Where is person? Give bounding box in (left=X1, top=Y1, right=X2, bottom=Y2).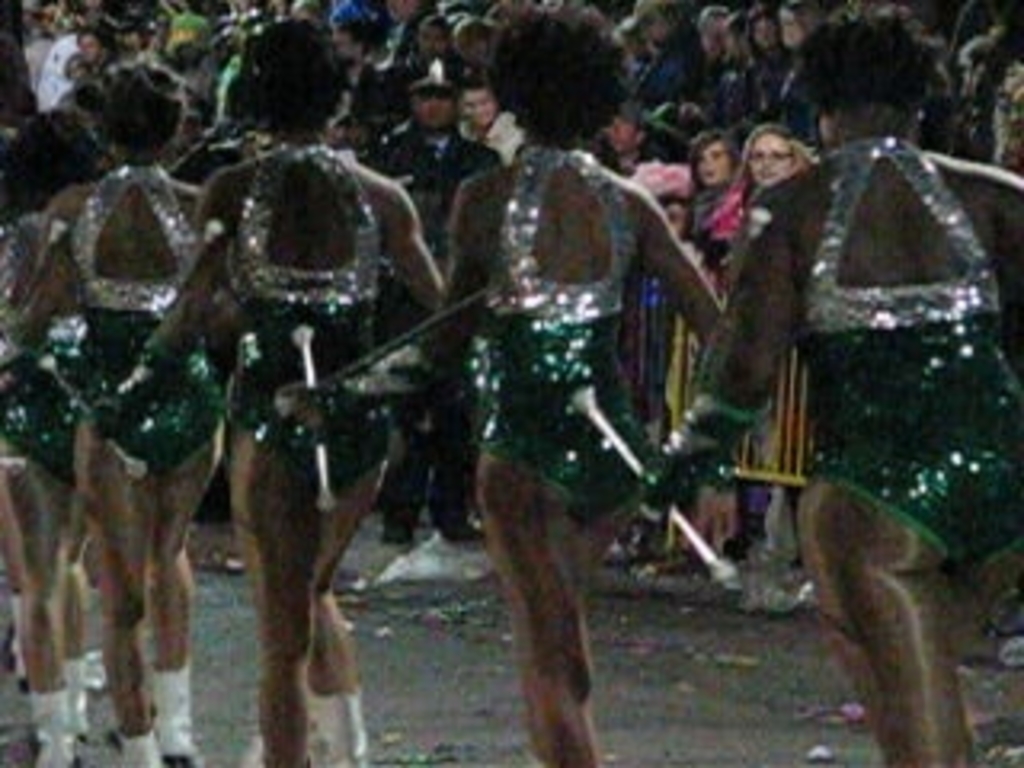
(left=102, top=10, right=438, bottom=765).
